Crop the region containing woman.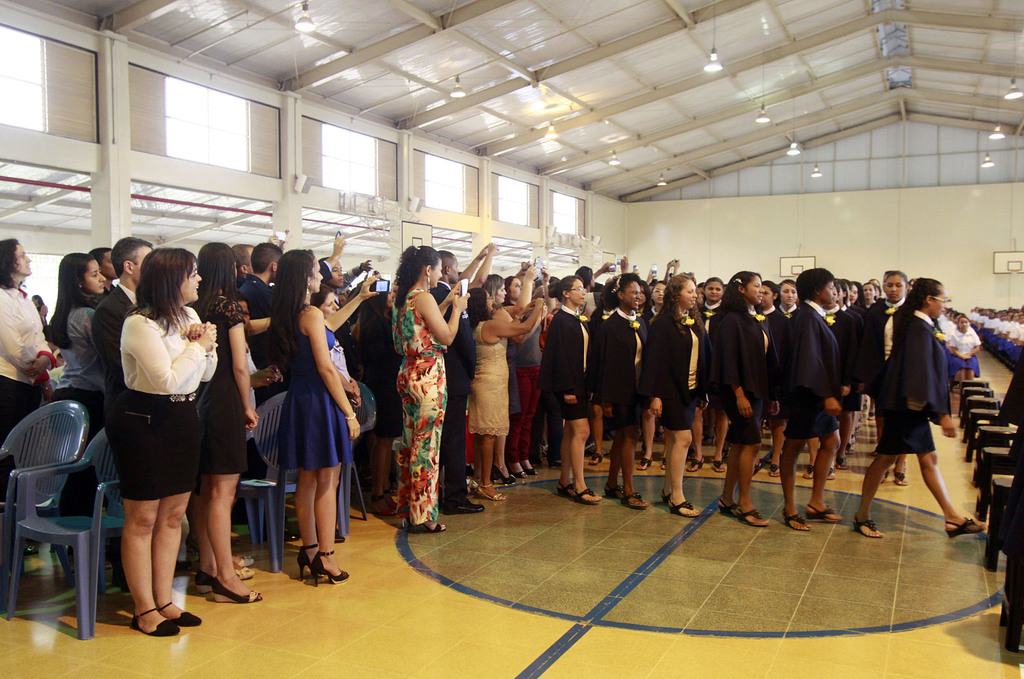
Crop region: BBox(273, 244, 381, 575).
